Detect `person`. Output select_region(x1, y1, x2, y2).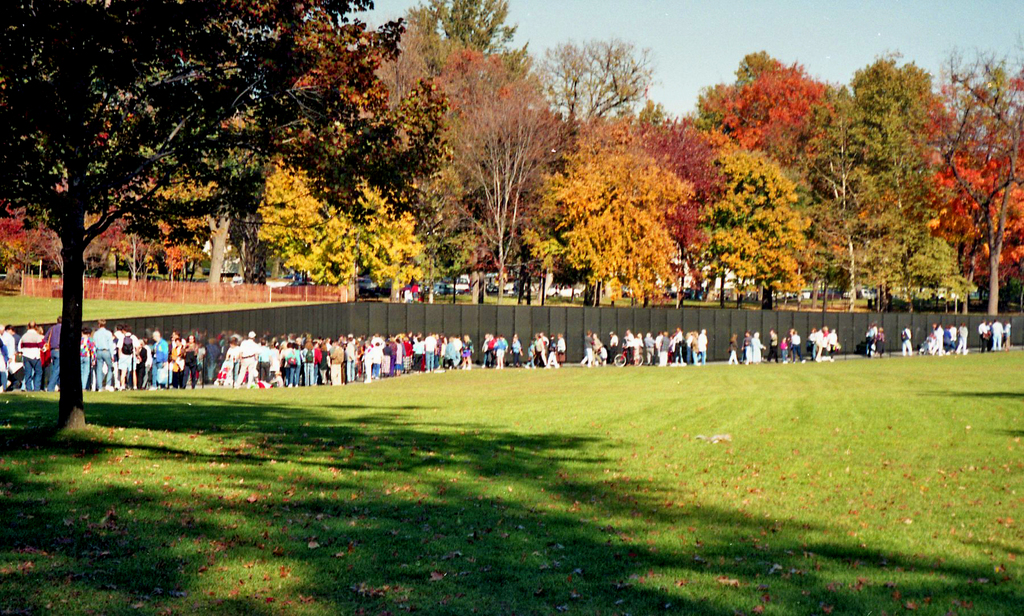
select_region(233, 329, 258, 385).
